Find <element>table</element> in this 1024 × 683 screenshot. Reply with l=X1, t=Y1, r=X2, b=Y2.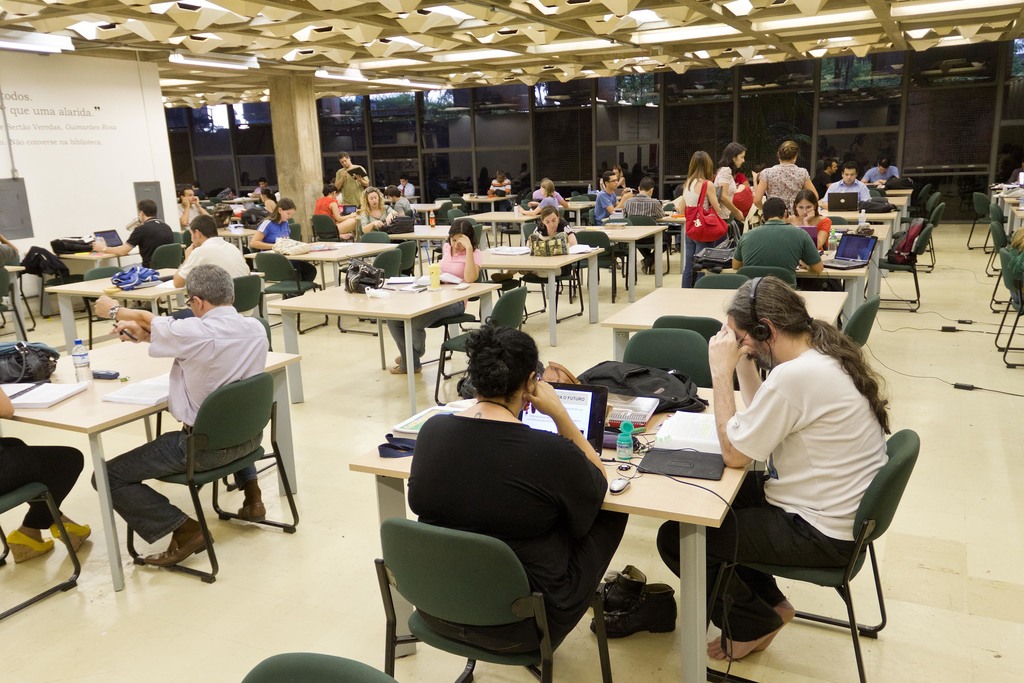
l=692, t=252, r=871, b=316.
